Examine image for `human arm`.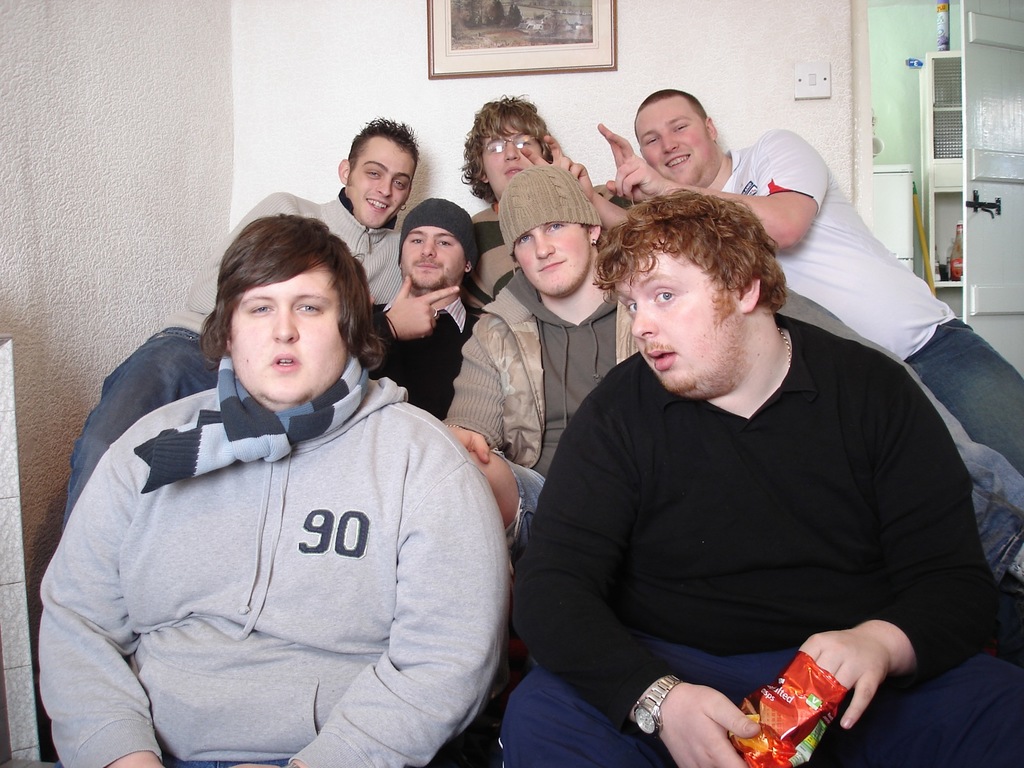
Examination result: x1=182, y1=193, x2=282, y2=310.
